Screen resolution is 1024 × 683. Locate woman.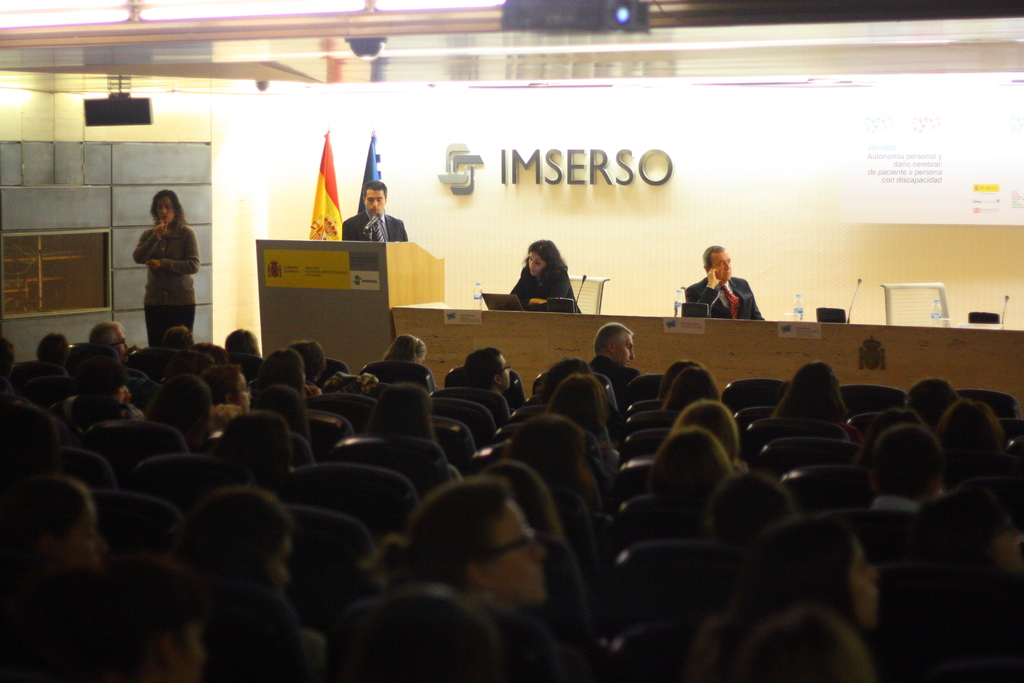
pyautogui.locateOnScreen(500, 232, 586, 310).
